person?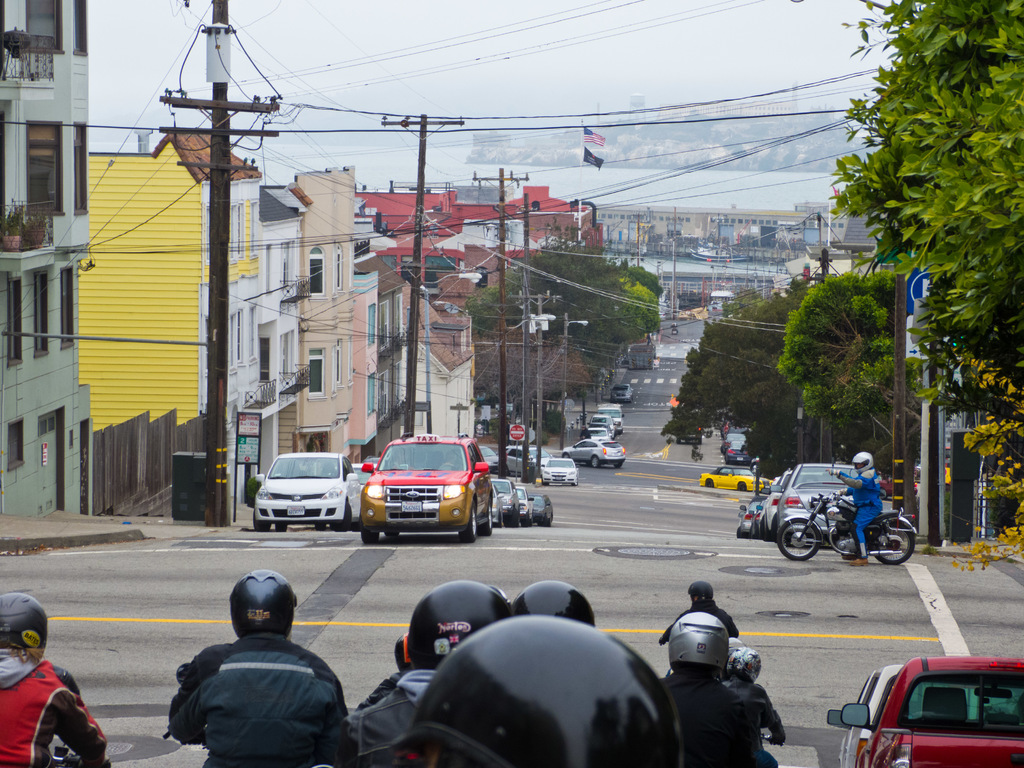
831 442 882 568
